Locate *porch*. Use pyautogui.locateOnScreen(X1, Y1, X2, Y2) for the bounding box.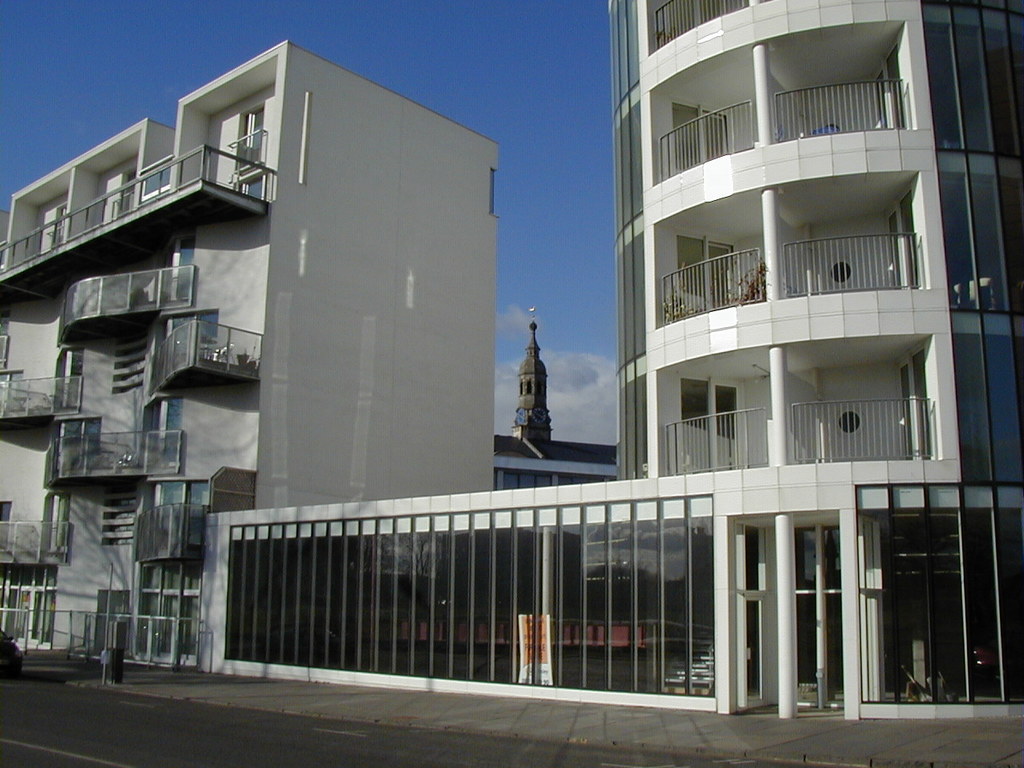
pyautogui.locateOnScreen(0, 134, 278, 298).
